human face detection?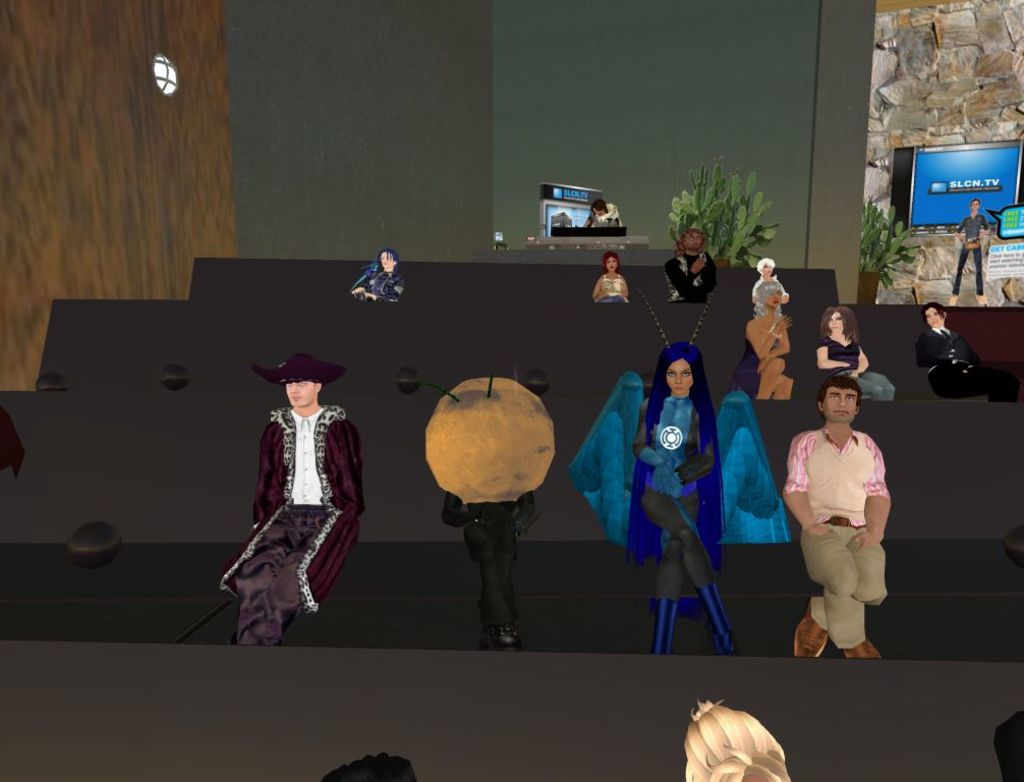
763/286/783/309
